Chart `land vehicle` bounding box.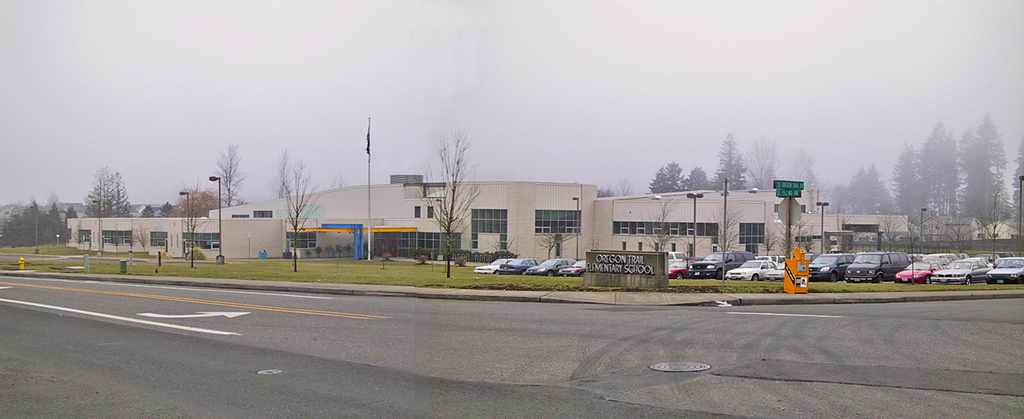
Charted: (984, 257, 1023, 286).
